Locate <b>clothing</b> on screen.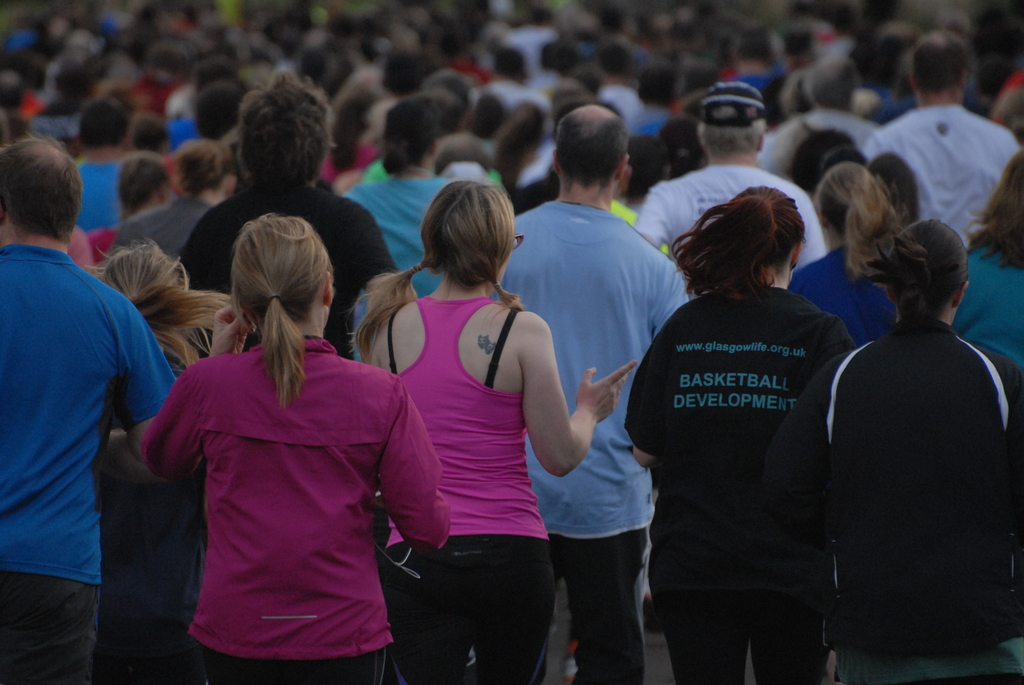
On screen at <region>625, 281, 856, 684</region>.
